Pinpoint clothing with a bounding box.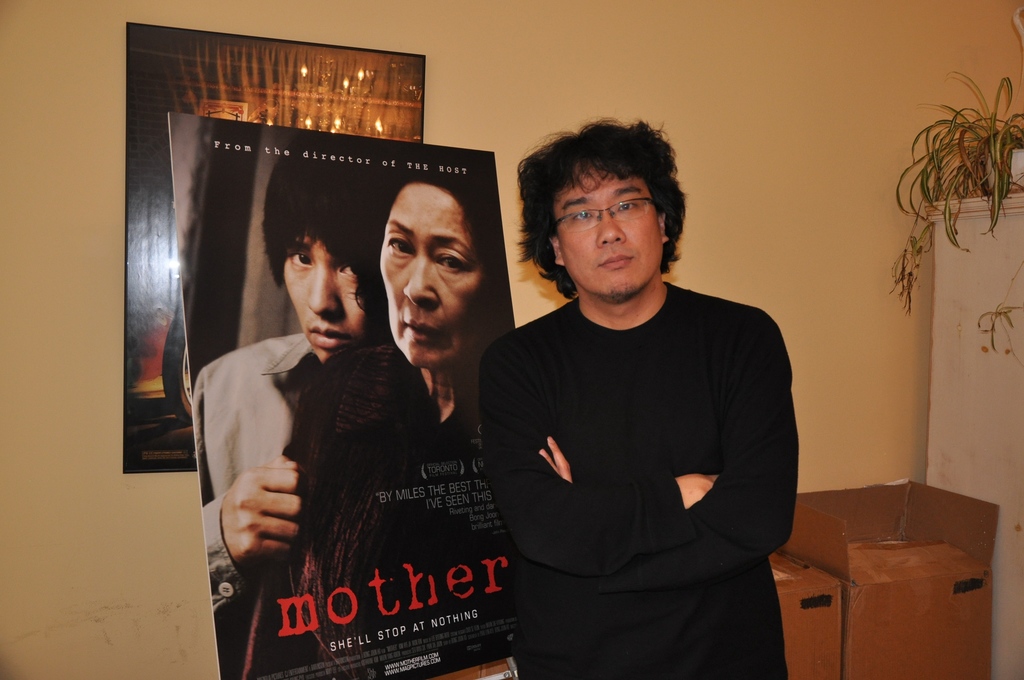
(489, 218, 808, 668).
